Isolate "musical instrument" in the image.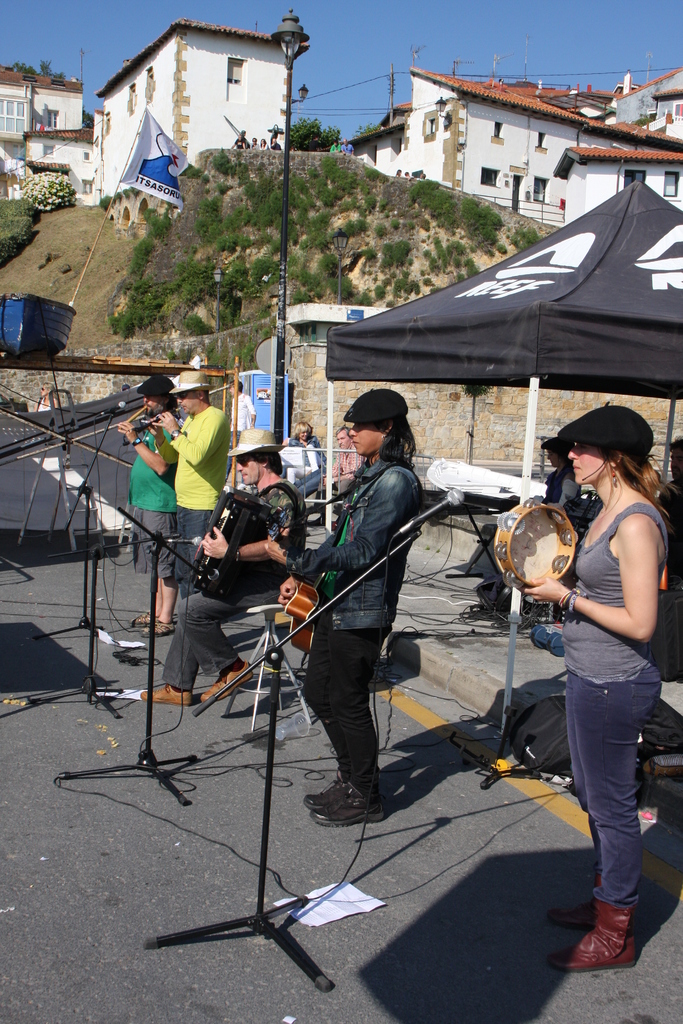
Isolated region: <bbox>488, 508, 602, 622</bbox>.
